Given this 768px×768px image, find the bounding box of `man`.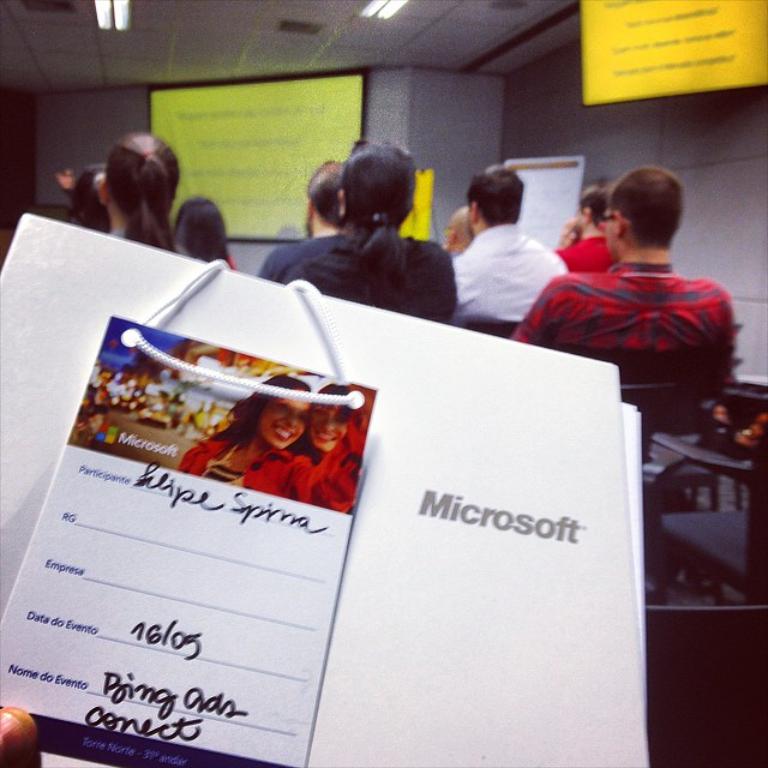
<box>256,155,349,282</box>.
